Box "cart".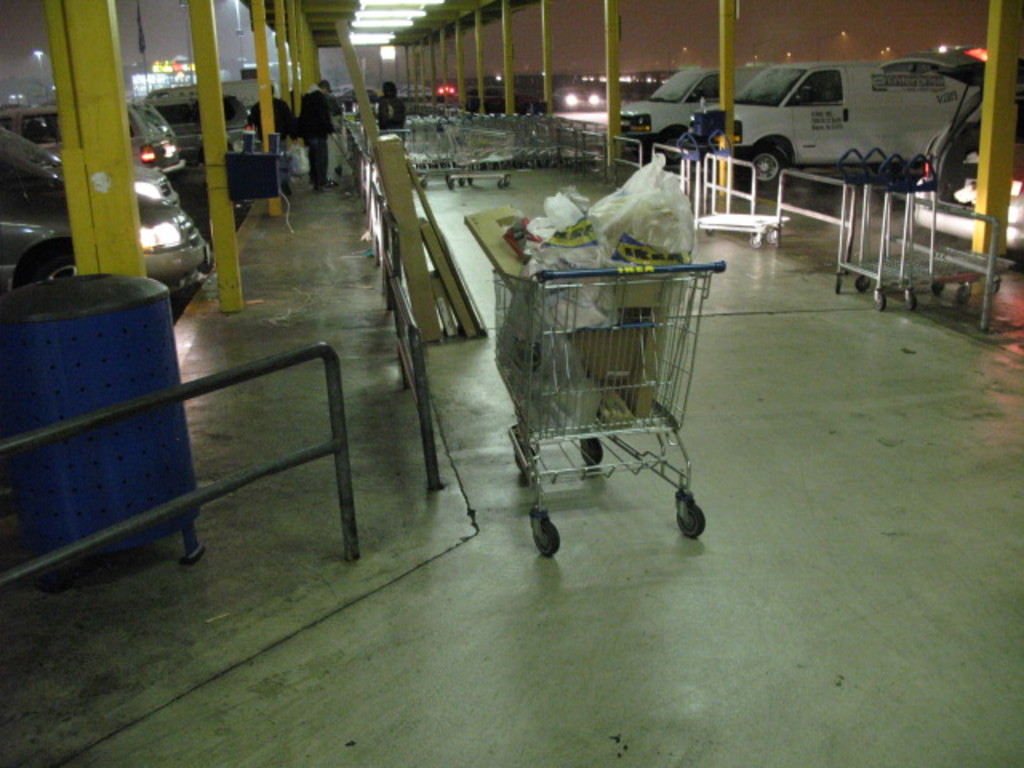
{"x1": 674, "y1": 126, "x2": 789, "y2": 250}.
